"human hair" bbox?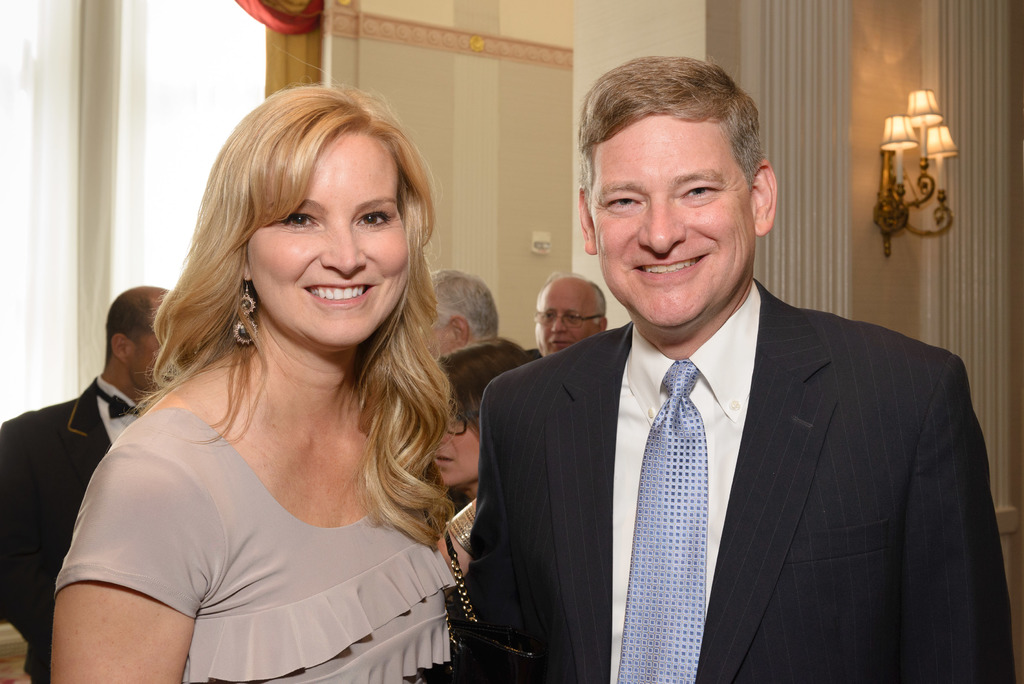
{"x1": 428, "y1": 330, "x2": 540, "y2": 463}
